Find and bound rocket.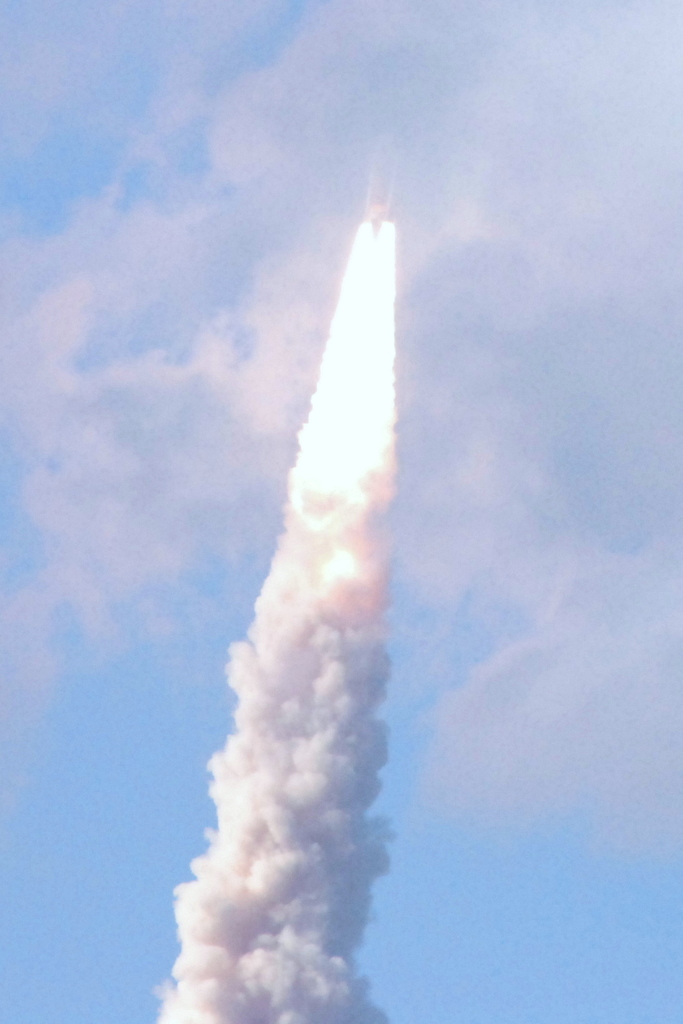
Bound: 362, 139, 394, 226.
